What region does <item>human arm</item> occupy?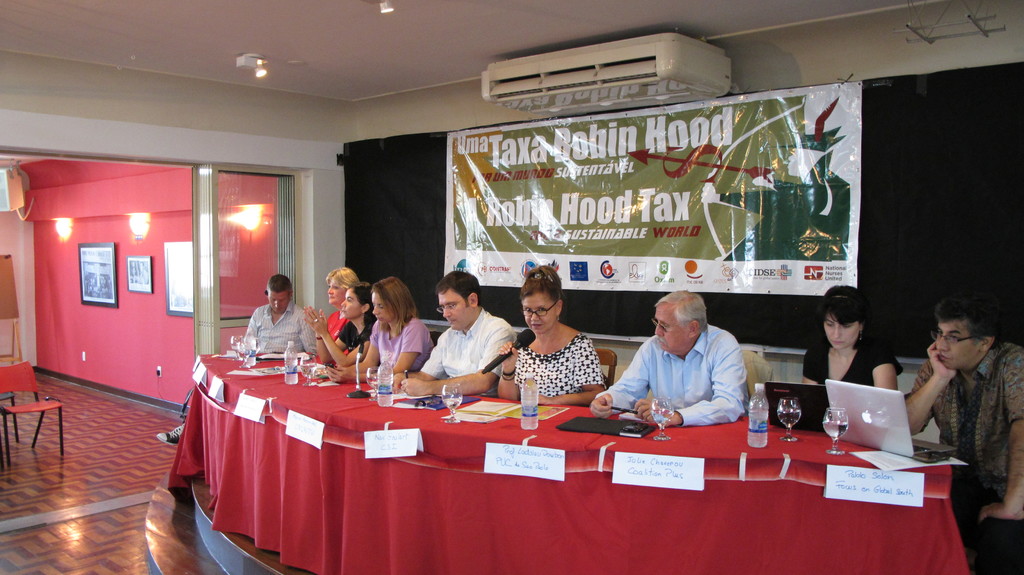
[646, 335, 748, 428].
